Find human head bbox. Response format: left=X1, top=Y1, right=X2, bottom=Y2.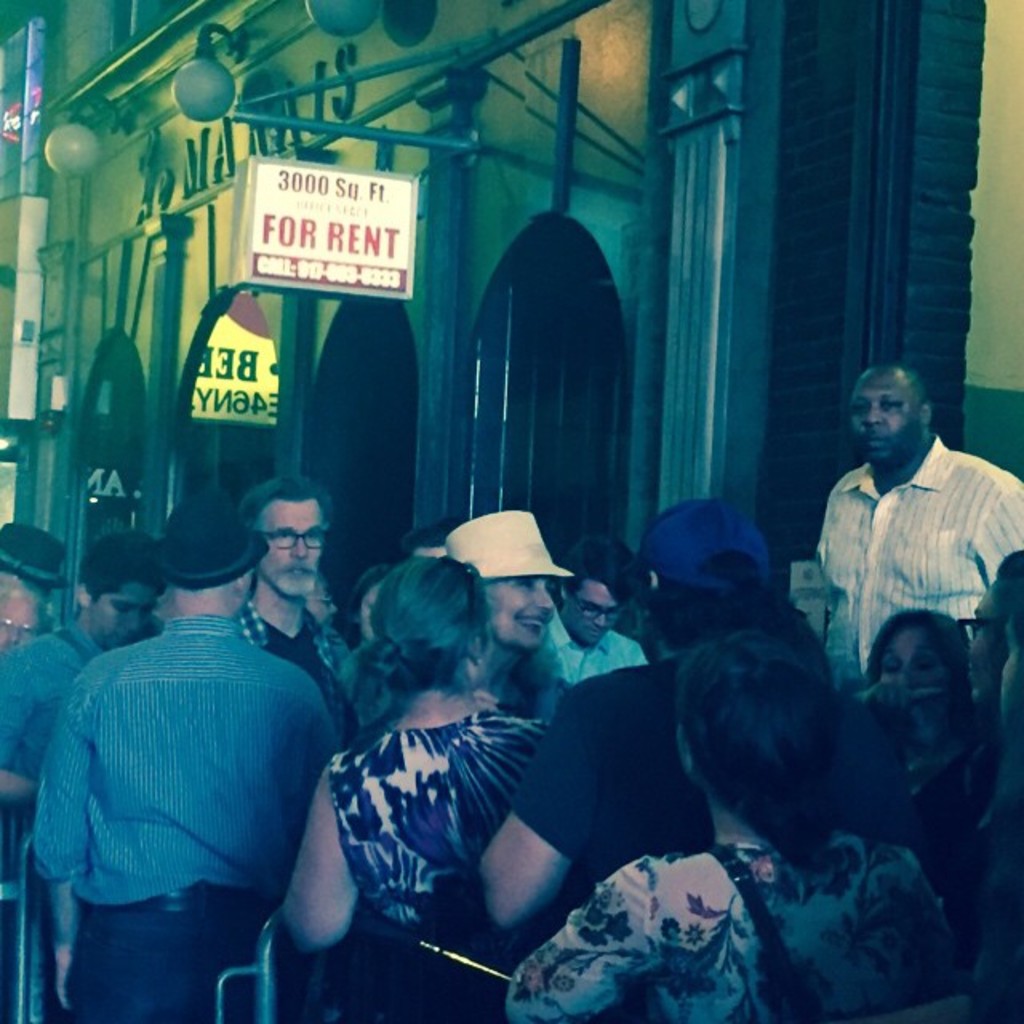
left=624, top=499, right=770, bottom=658.
